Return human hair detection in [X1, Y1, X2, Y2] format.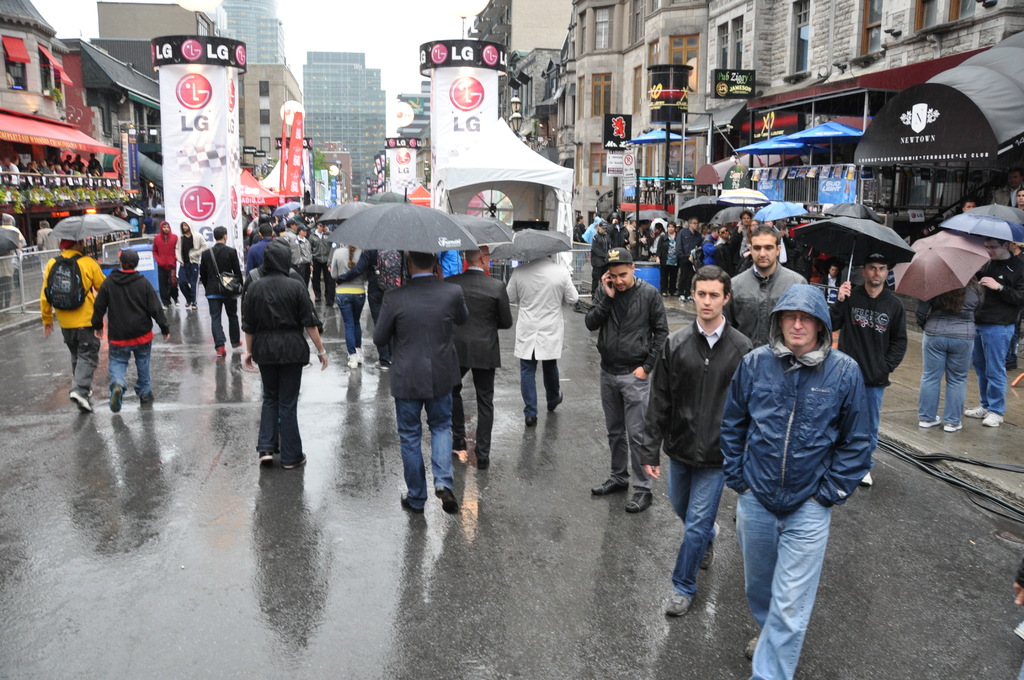
[408, 250, 435, 266].
